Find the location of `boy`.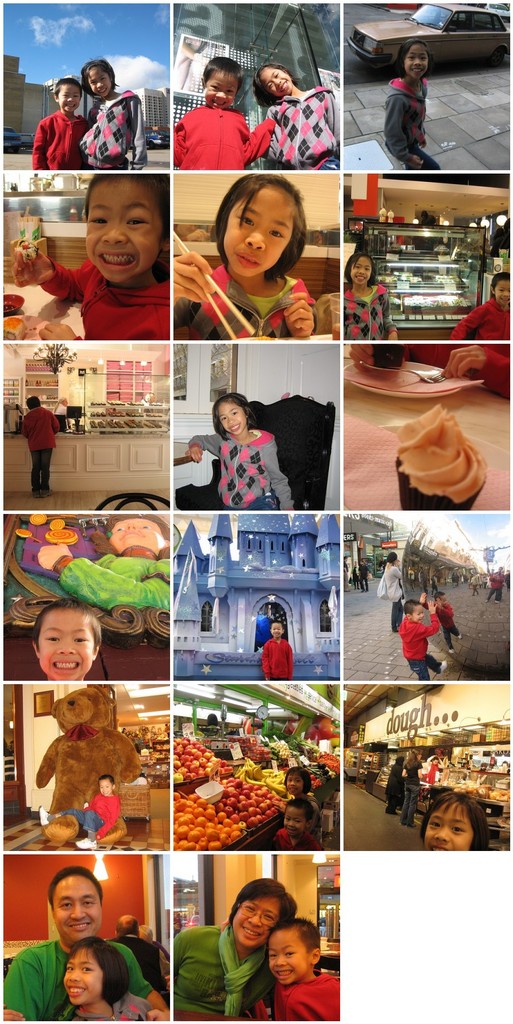
Location: x1=452 y1=271 x2=512 y2=342.
